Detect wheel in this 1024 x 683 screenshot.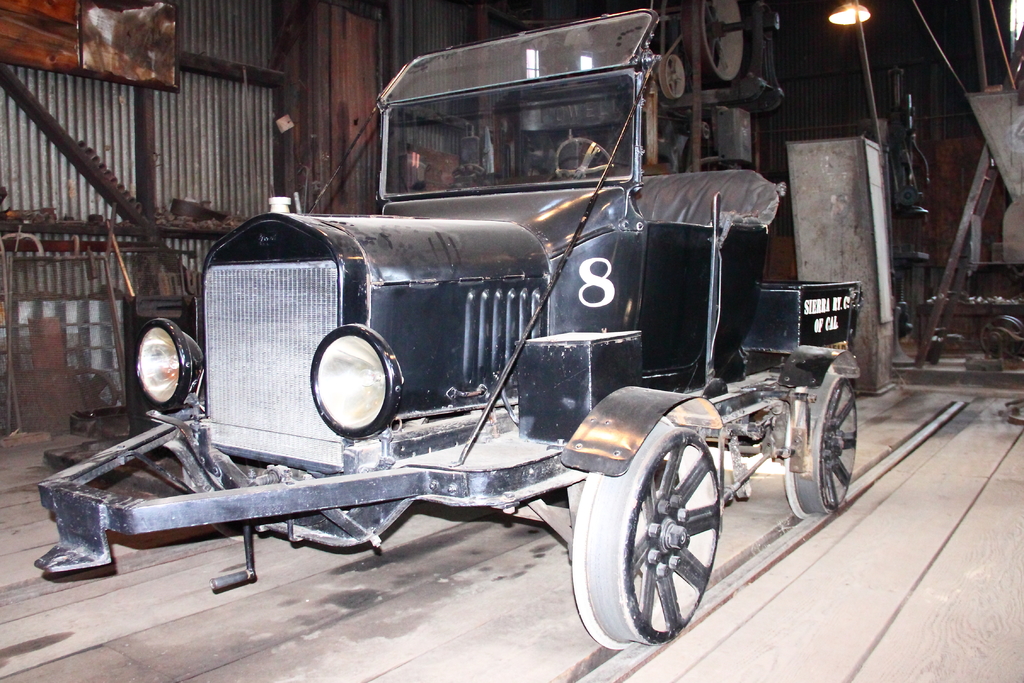
Detection: <bbox>973, 311, 1023, 368</bbox>.
